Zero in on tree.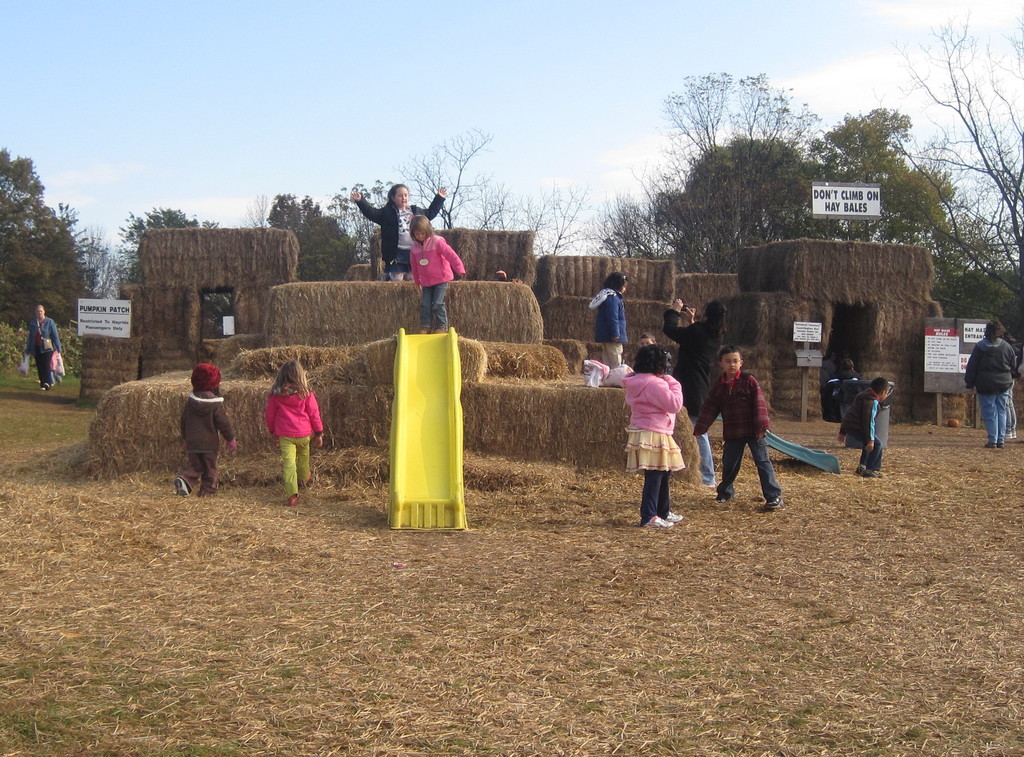
Zeroed in: rect(386, 126, 591, 271).
